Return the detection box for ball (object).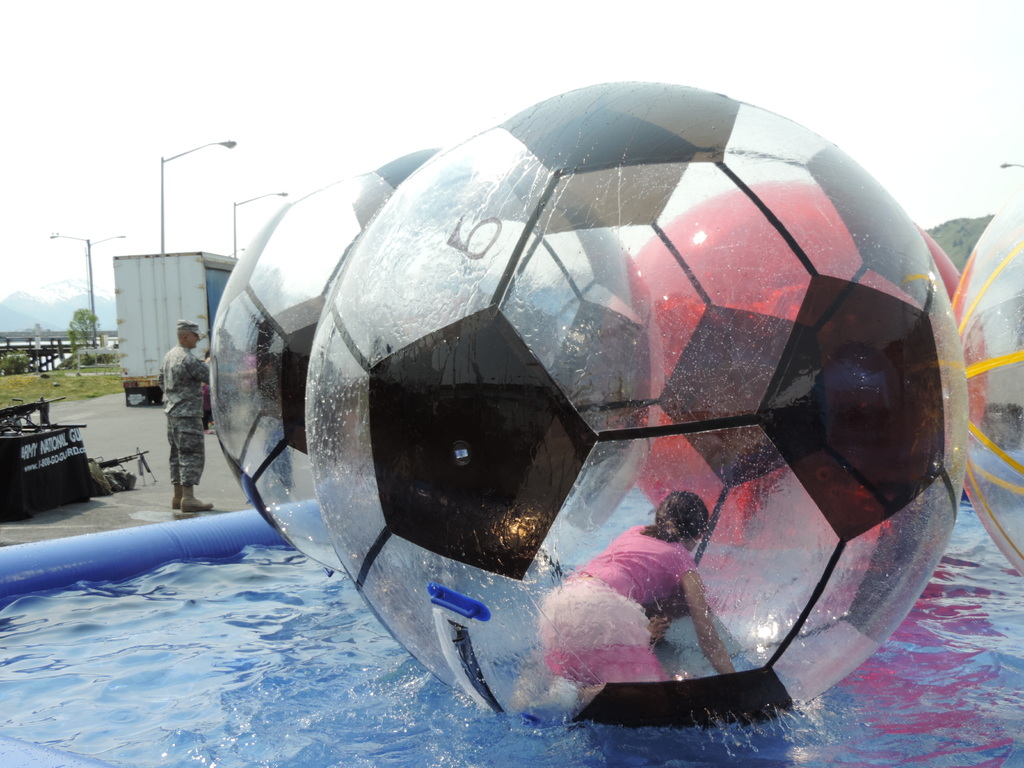
detection(301, 80, 970, 733).
